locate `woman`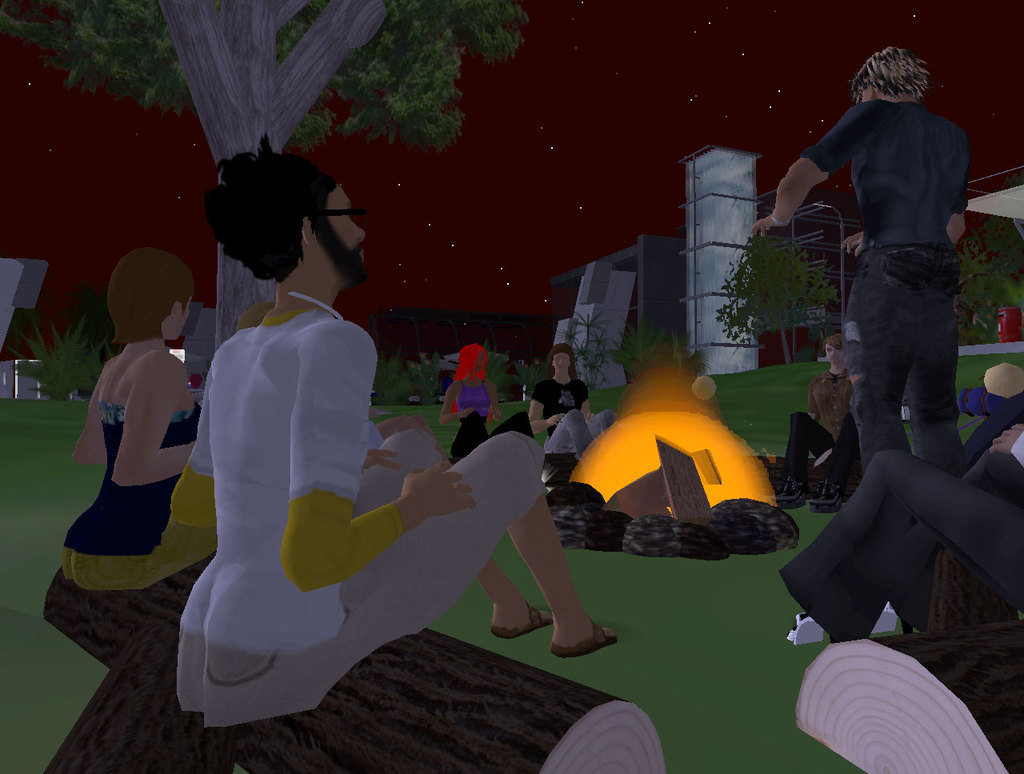
778, 334, 866, 502
